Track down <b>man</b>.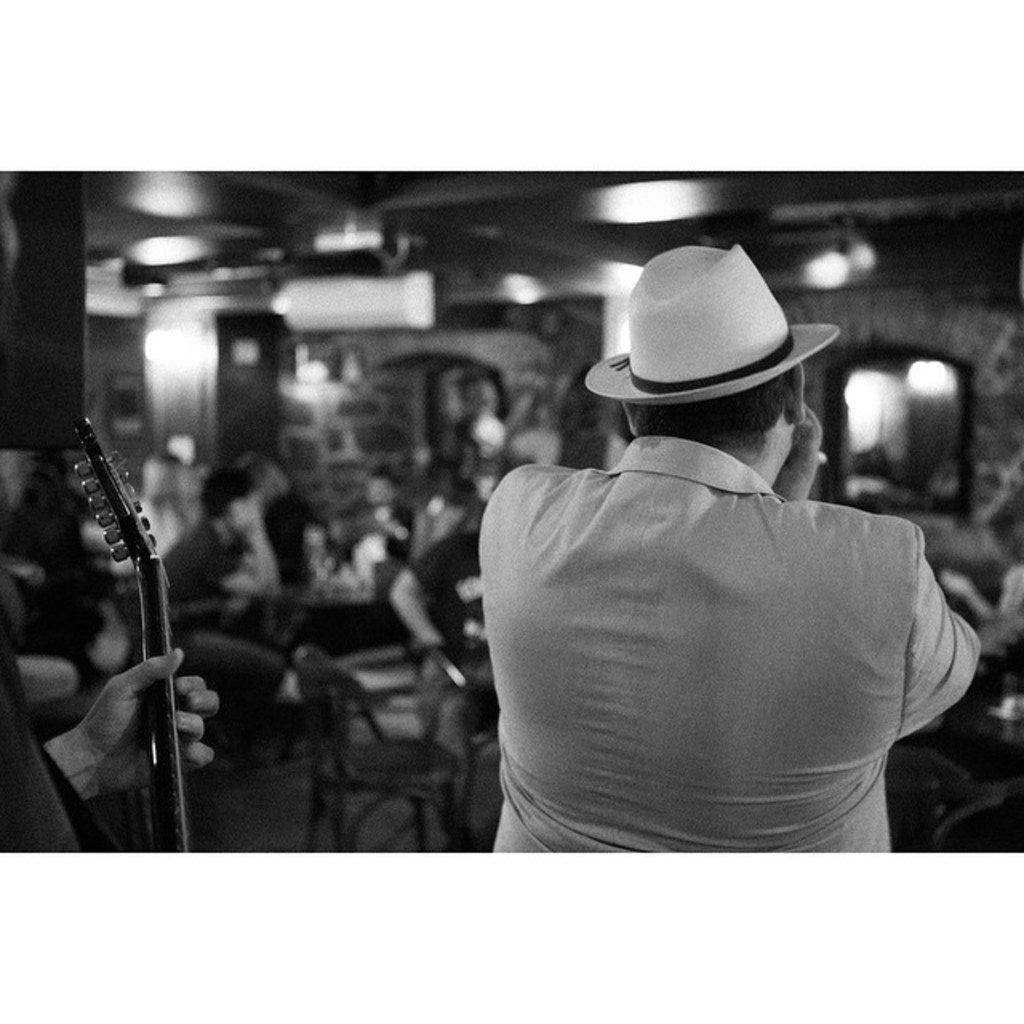
Tracked to locate(0, 542, 222, 853).
